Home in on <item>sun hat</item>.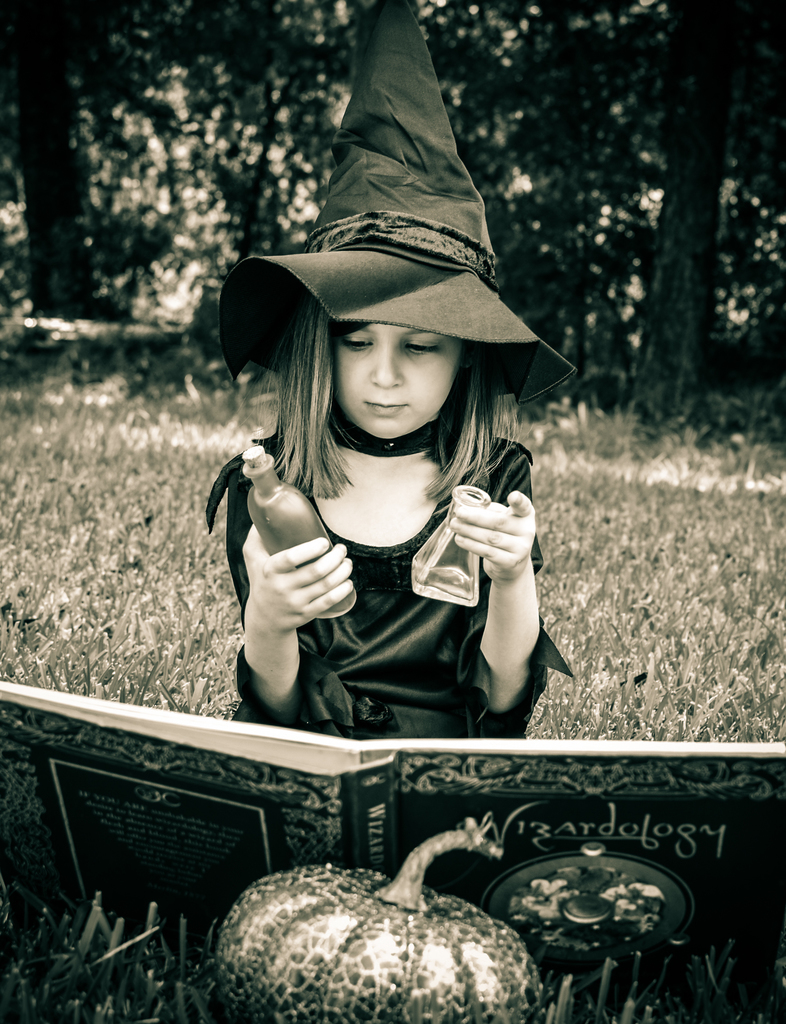
Homed in at x1=213, y1=0, x2=584, y2=410.
